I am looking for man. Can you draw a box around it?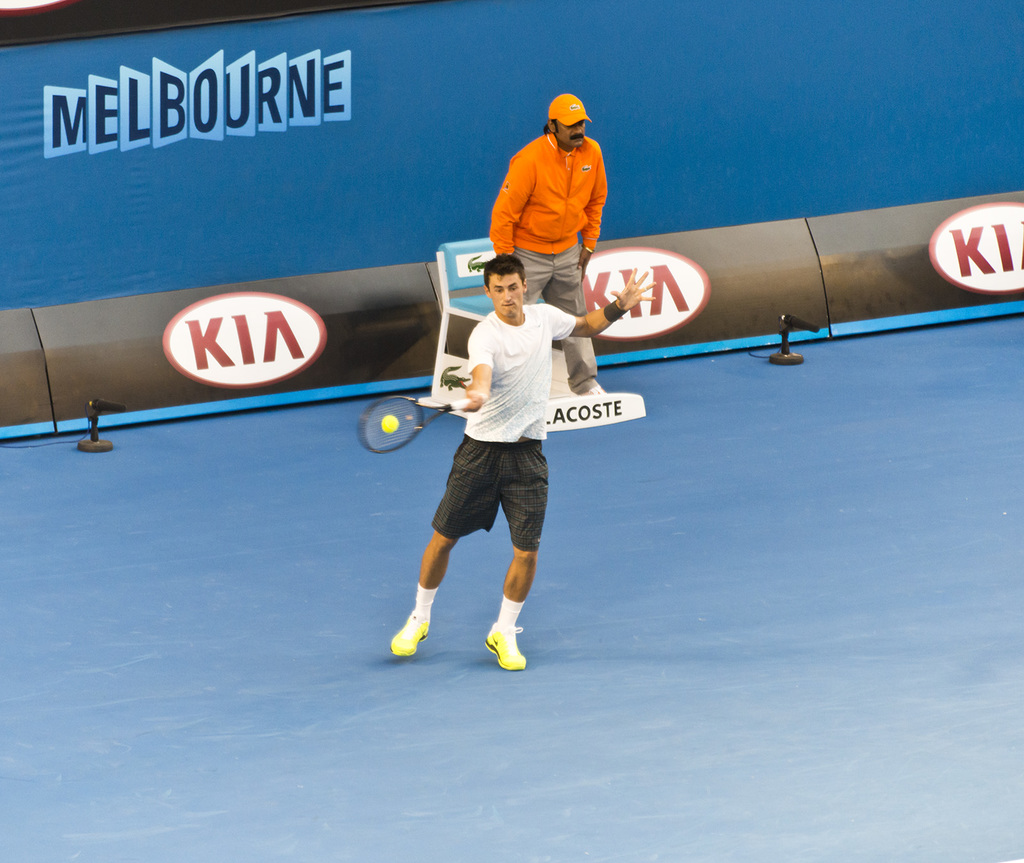
Sure, the bounding box is x1=488 y1=93 x2=609 y2=398.
